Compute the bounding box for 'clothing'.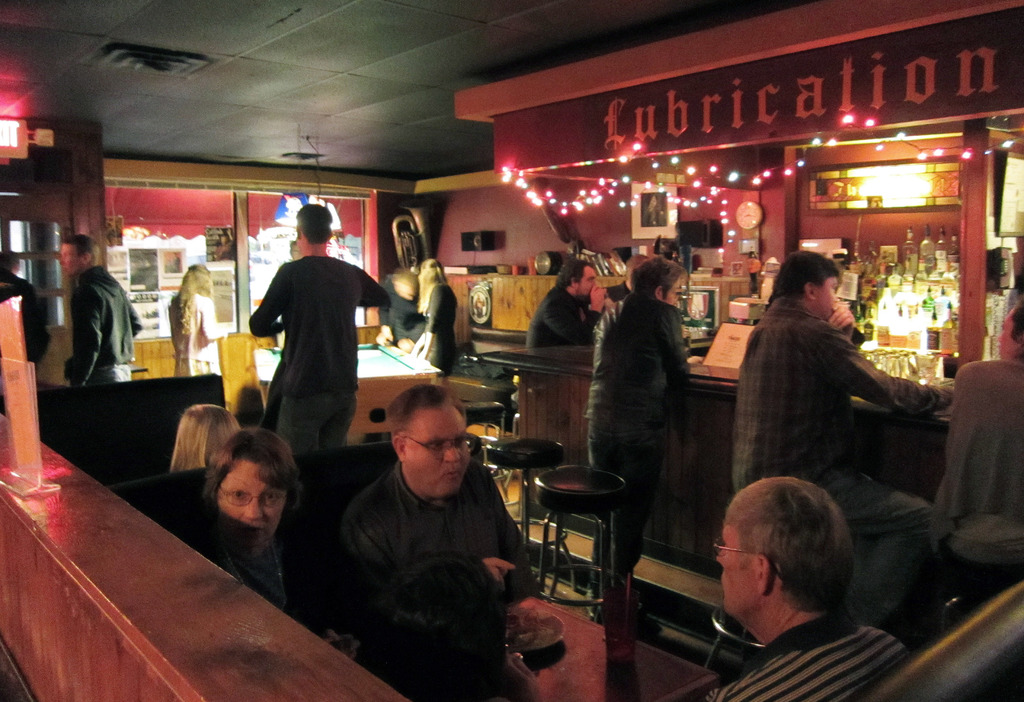
region(424, 282, 465, 371).
